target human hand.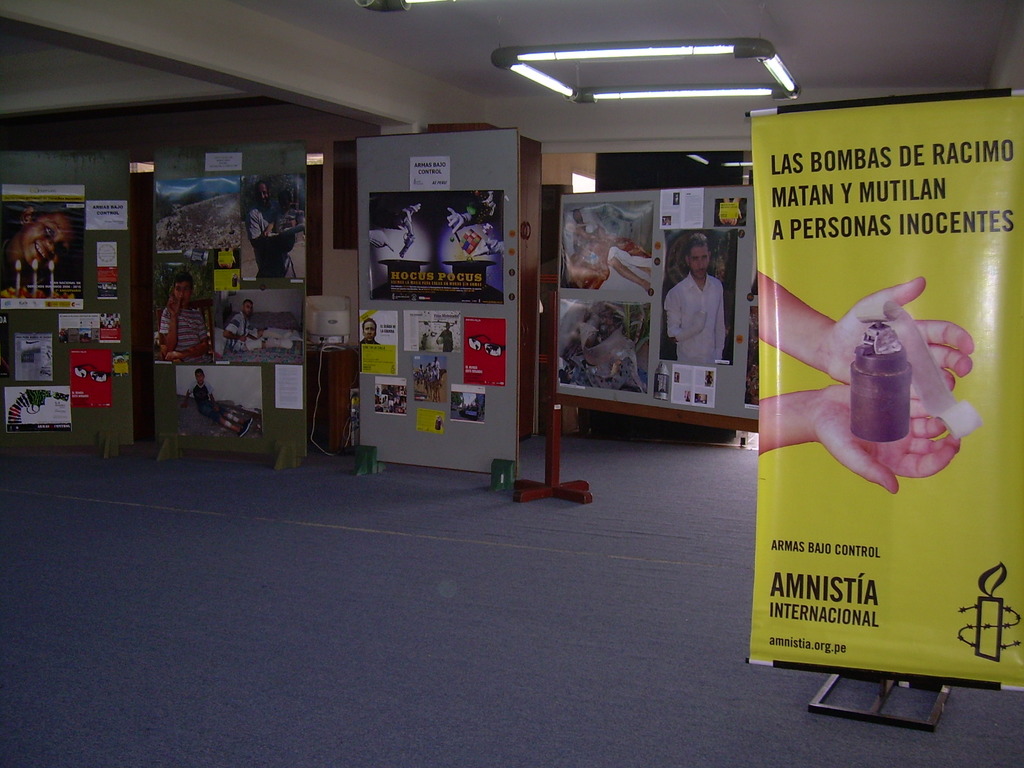
Target region: 403,201,422,223.
